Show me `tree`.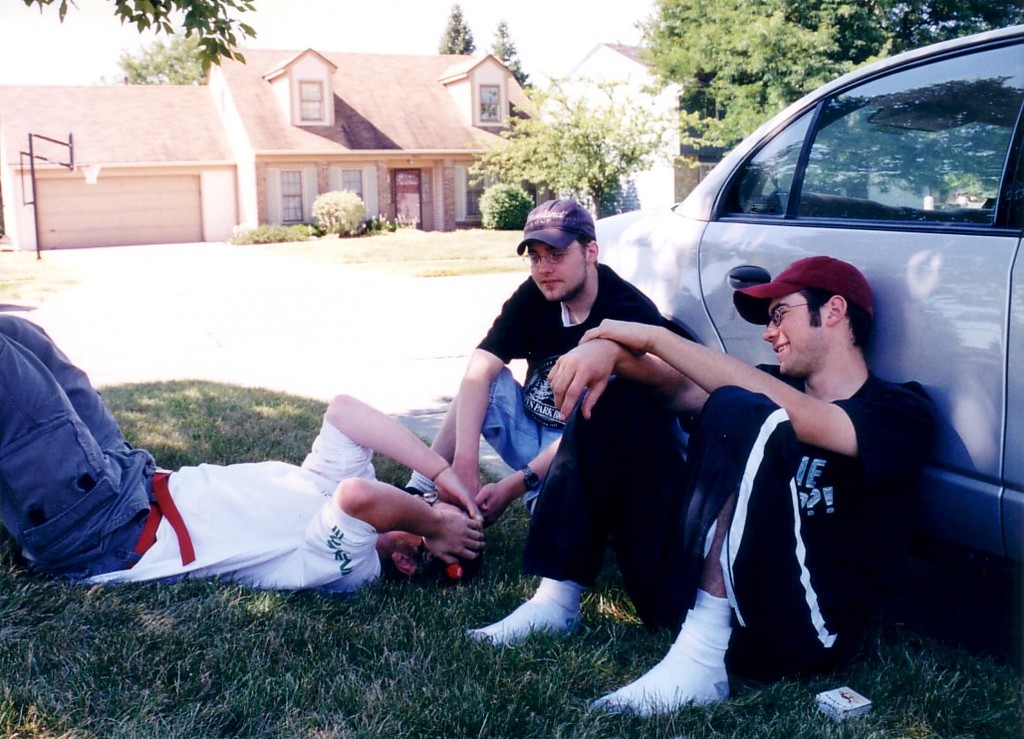
`tree` is here: (x1=20, y1=0, x2=257, y2=81).
